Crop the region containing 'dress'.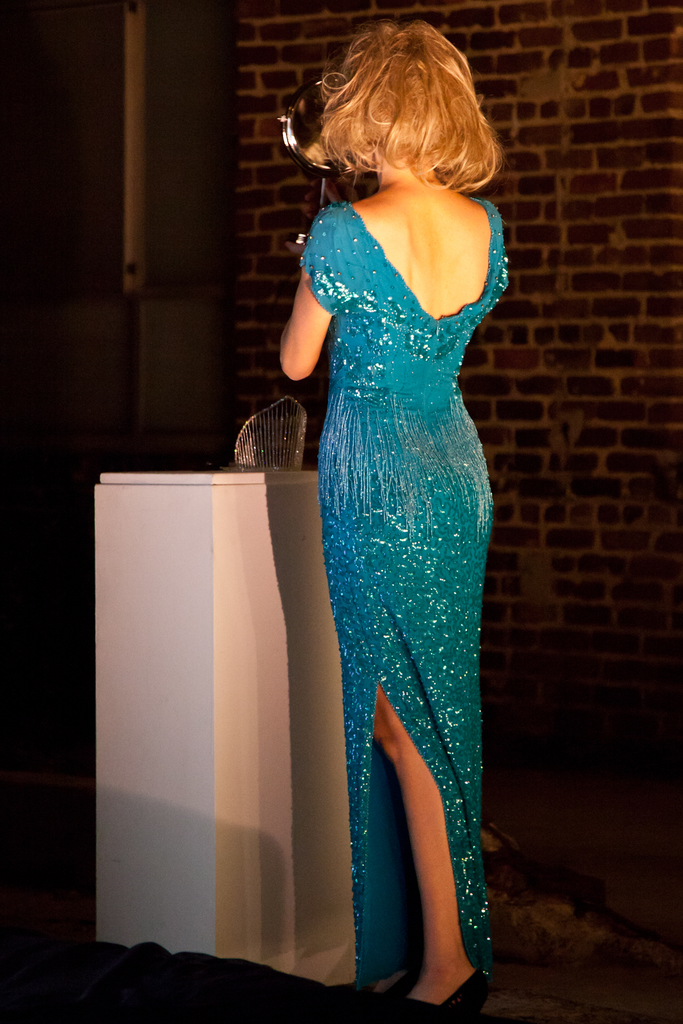
Crop region: 295, 202, 513, 991.
